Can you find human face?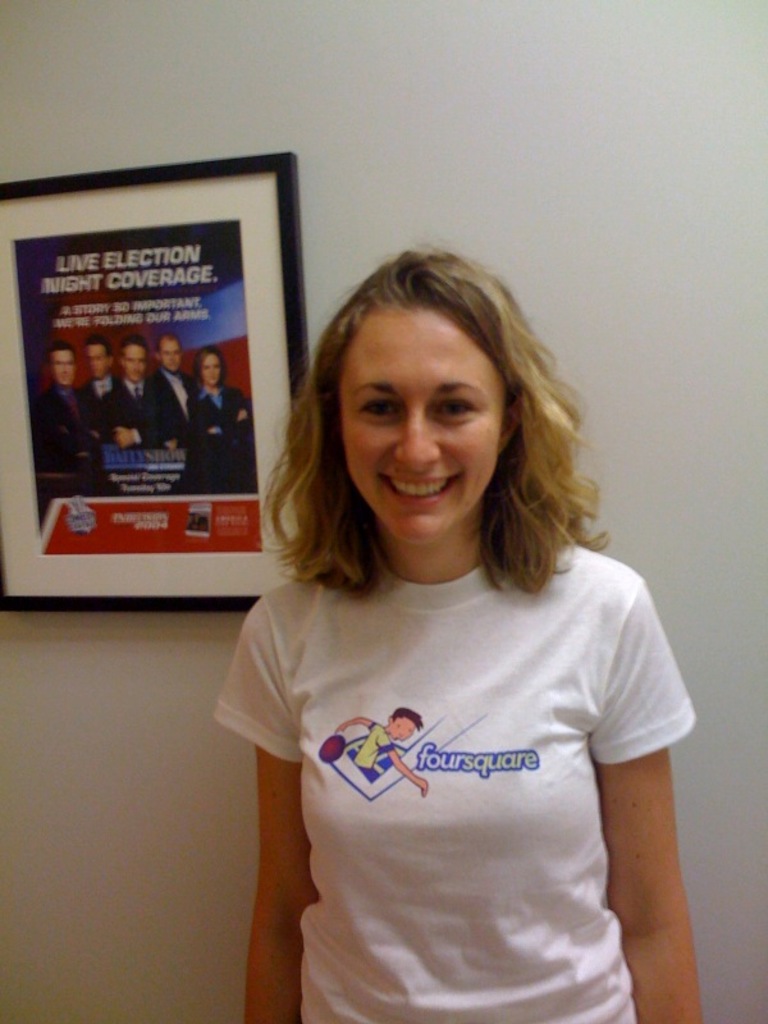
Yes, bounding box: {"left": 124, "top": 338, "right": 146, "bottom": 376}.
